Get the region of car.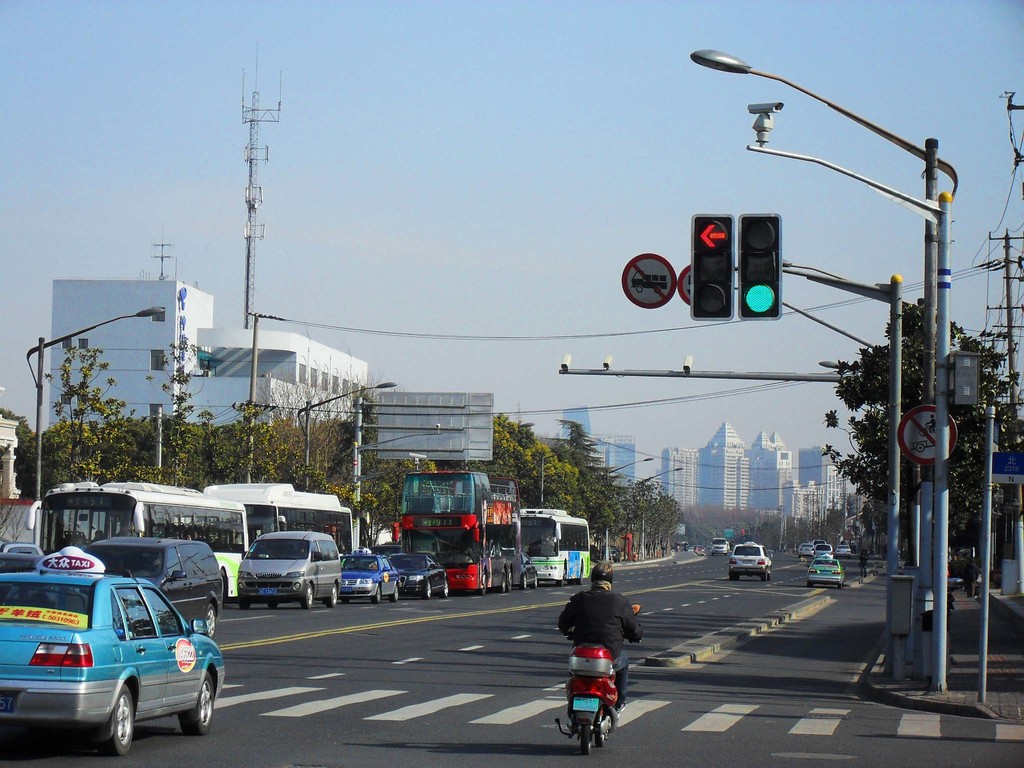
x1=0 y1=542 x2=51 y2=578.
